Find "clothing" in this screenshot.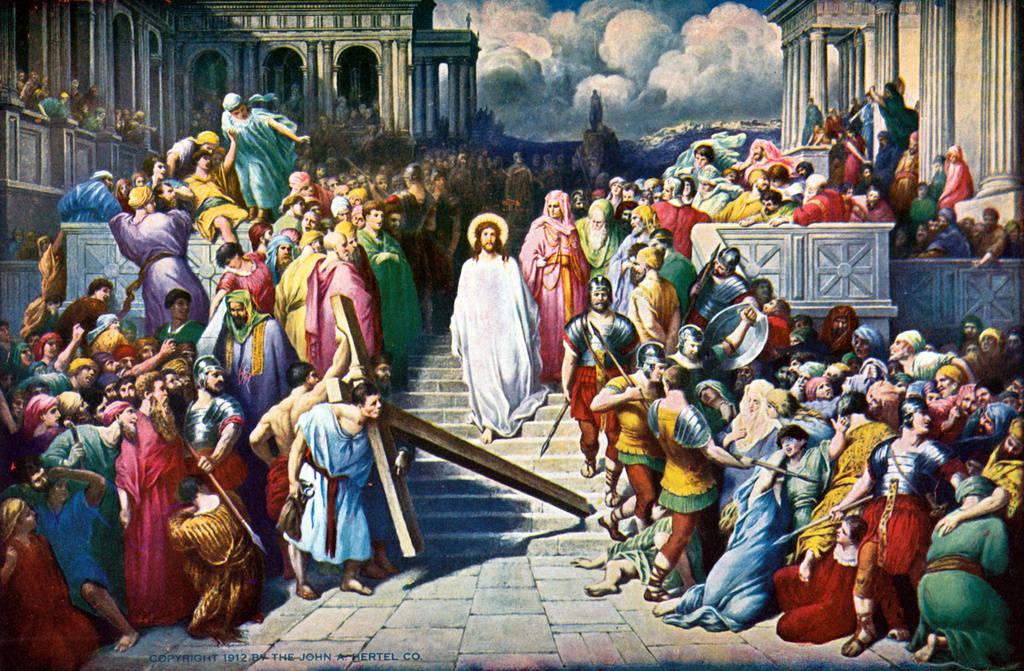
The bounding box for "clothing" is (left=444, top=218, right=541, bottom=440).
